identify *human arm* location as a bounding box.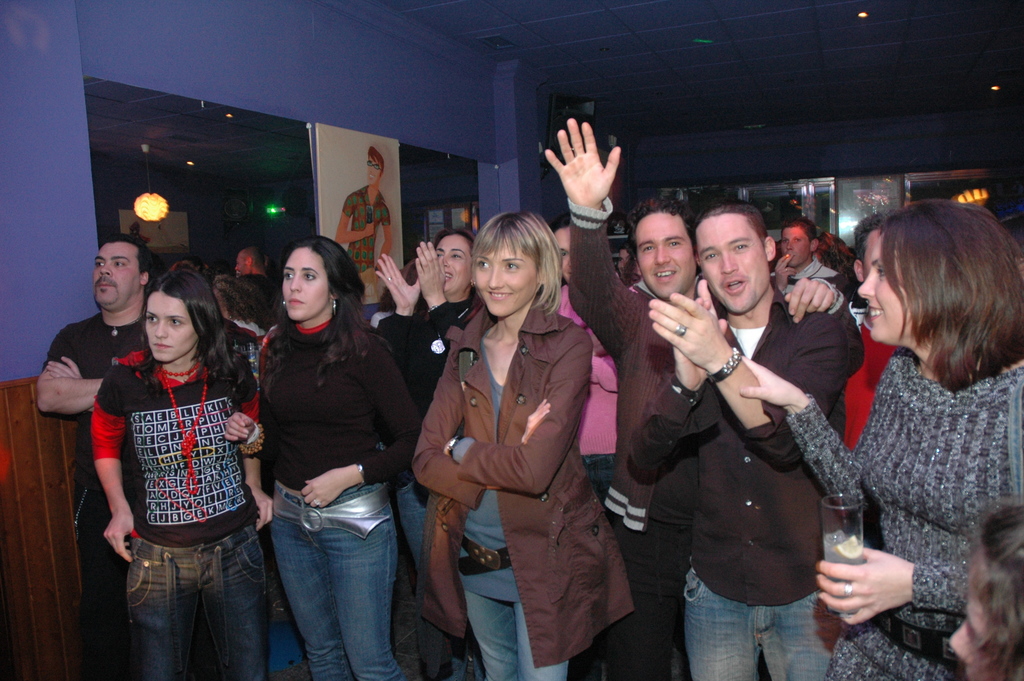
bbox=(47, 354, 84, 374).
